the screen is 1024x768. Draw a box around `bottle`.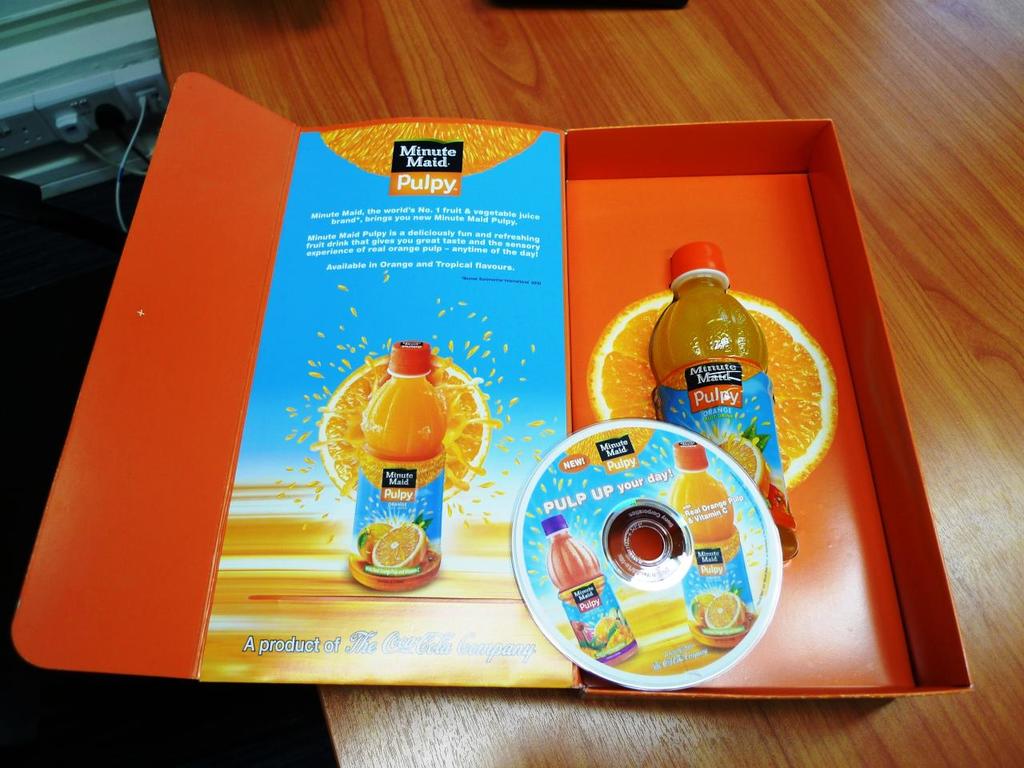
x1=542, y1=508, x2=638, y2=674.
